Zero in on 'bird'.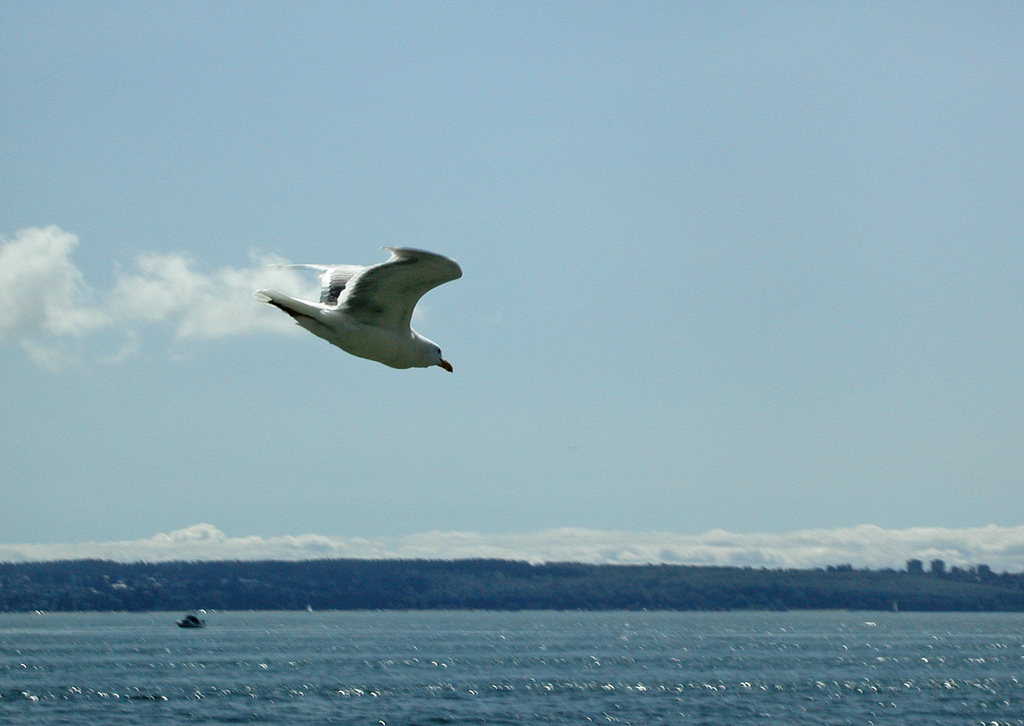
Zeroed in: bbox=(253, 240, 467, 391).
